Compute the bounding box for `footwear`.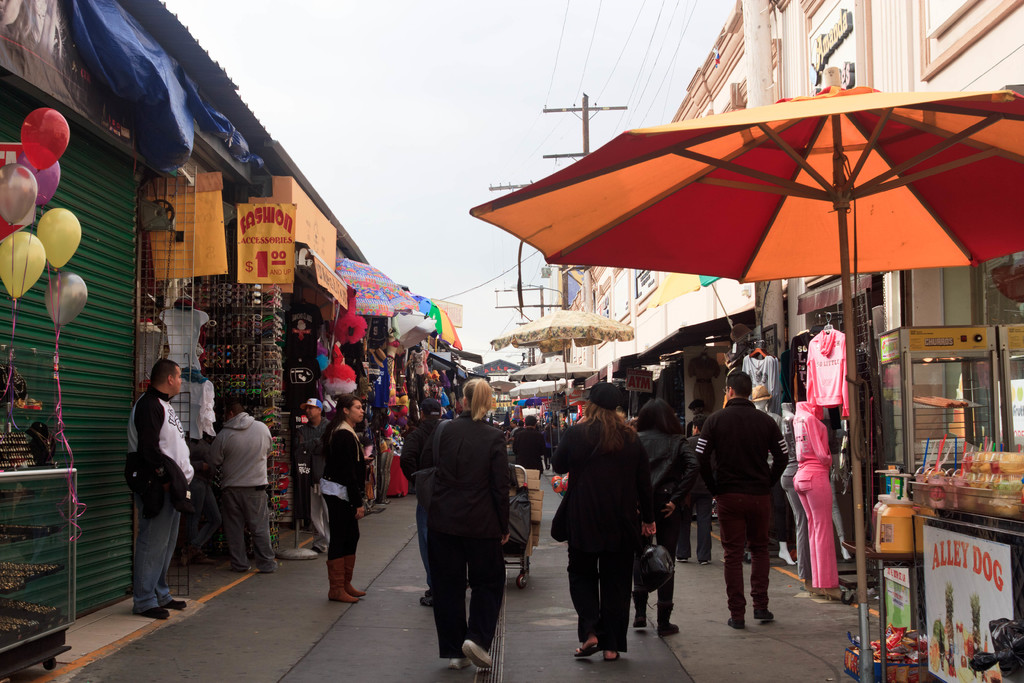
bbox(462, 636, 493, 664).
